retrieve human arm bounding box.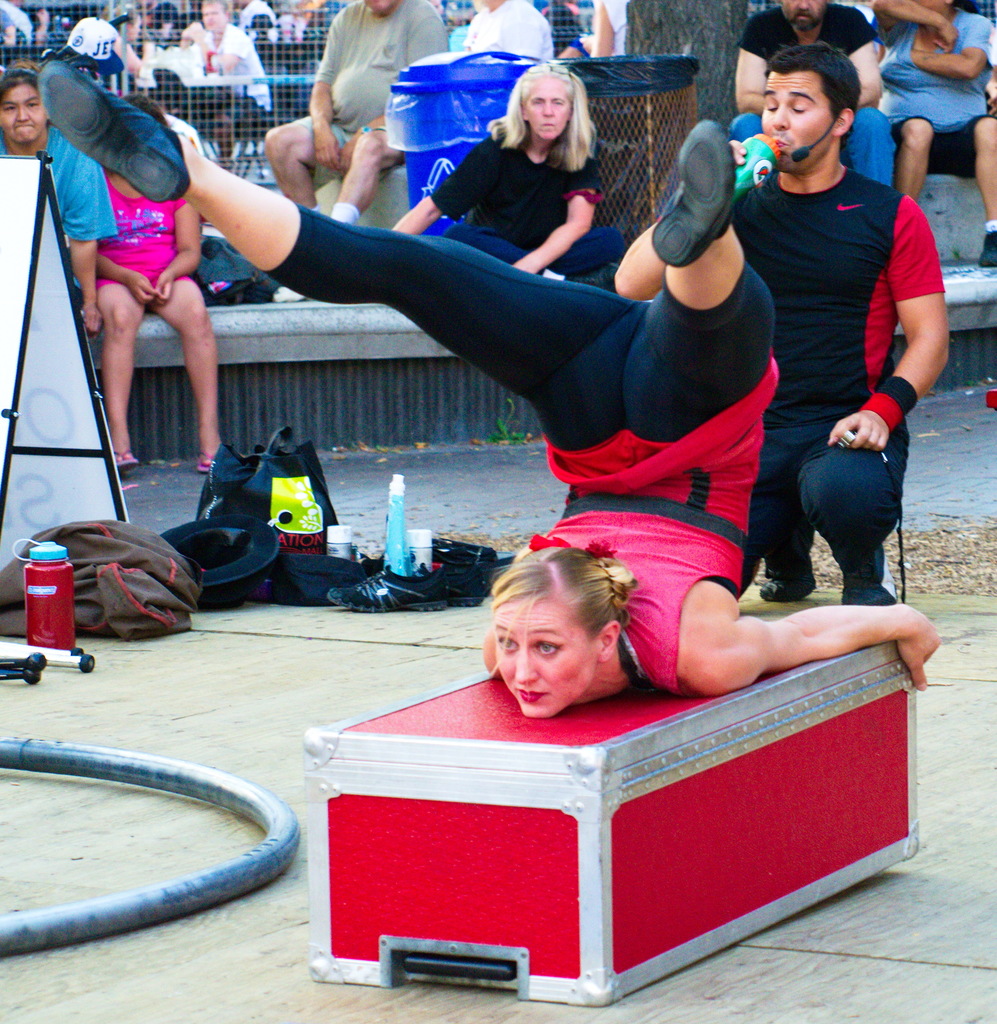
Bounding box: locate(156, 196, 204, 300).
